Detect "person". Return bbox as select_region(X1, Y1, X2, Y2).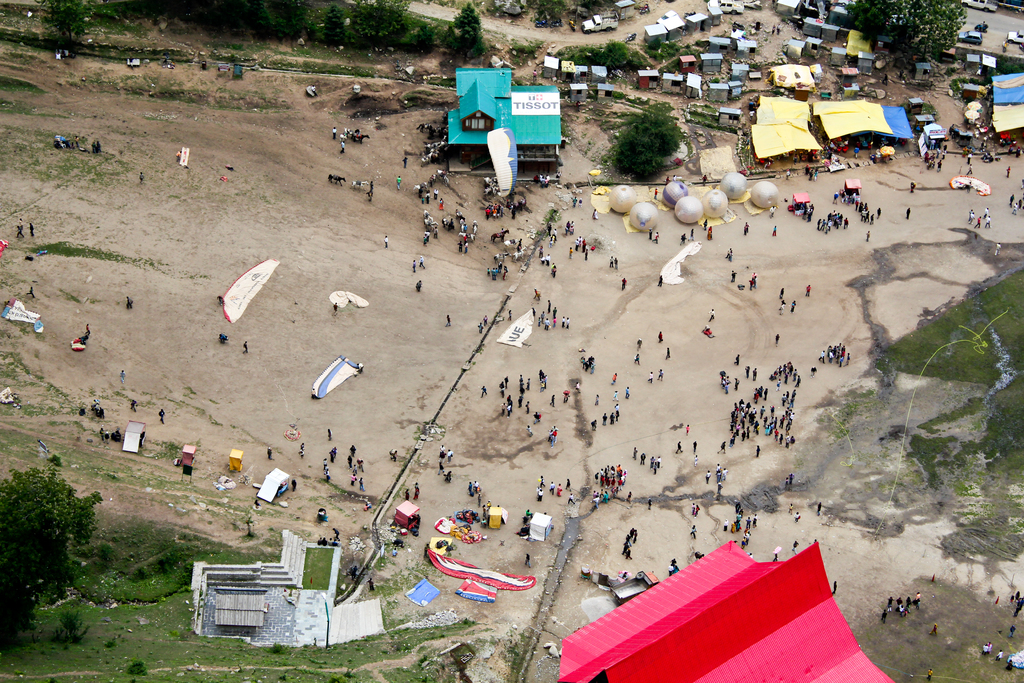
select_region(523, 554, 532, 569).
